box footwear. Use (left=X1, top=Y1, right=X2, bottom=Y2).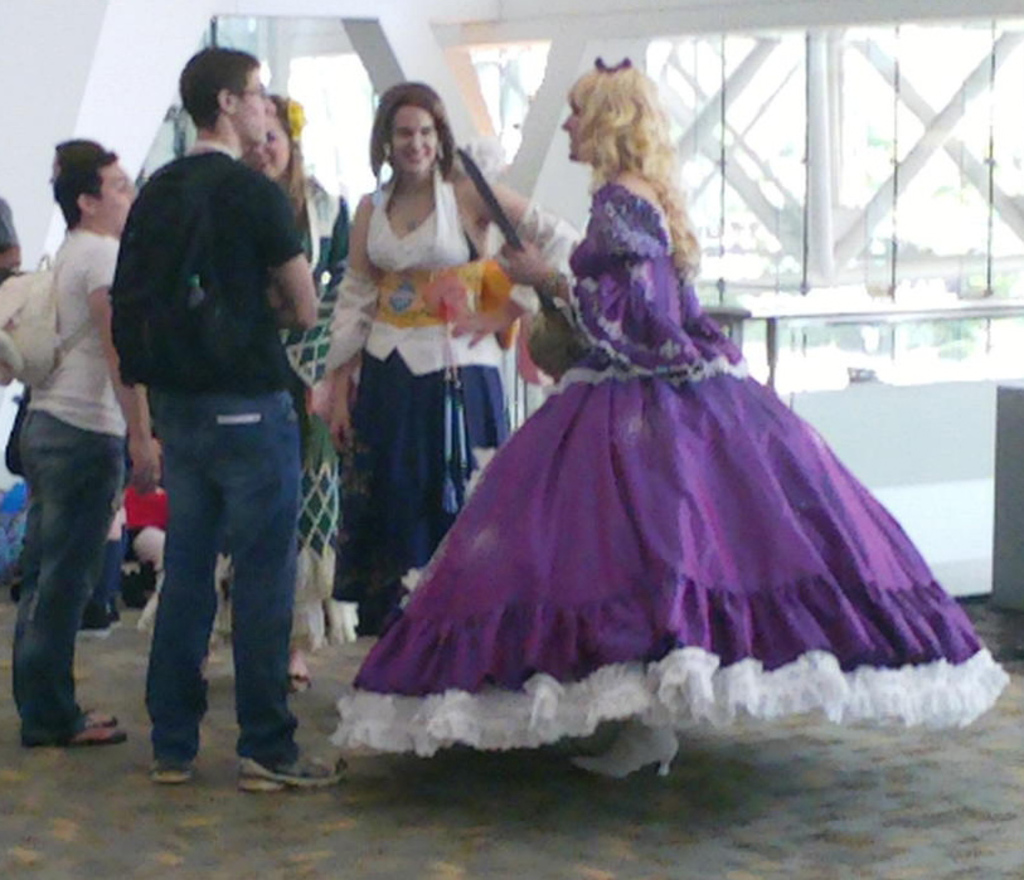
(left=241, top=762, right=350, bottom=804).
